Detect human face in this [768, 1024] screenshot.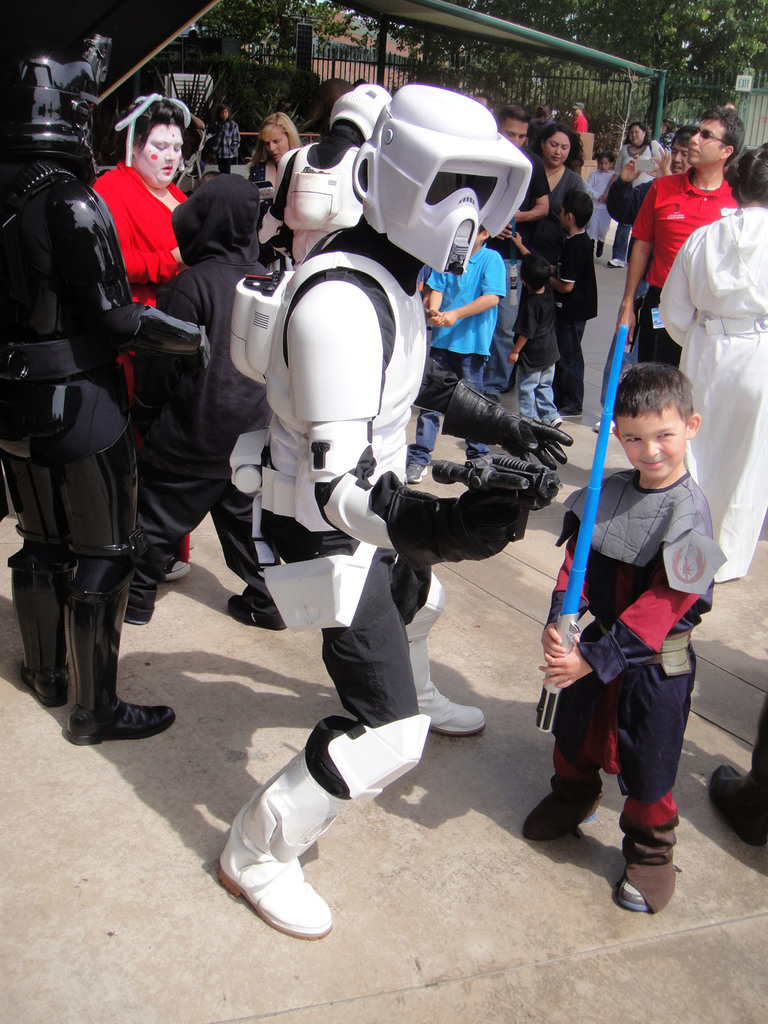
Detection: 136,122,182,182.
